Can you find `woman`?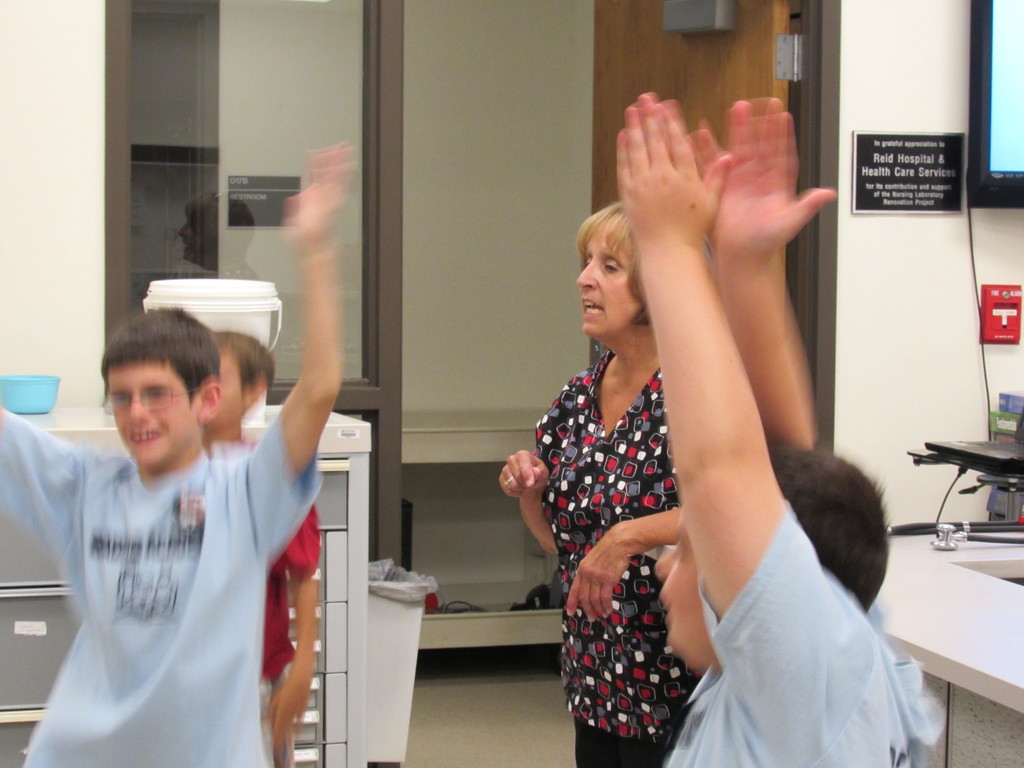
Yes, bounding box: locate(527, 111, 729, 767).
